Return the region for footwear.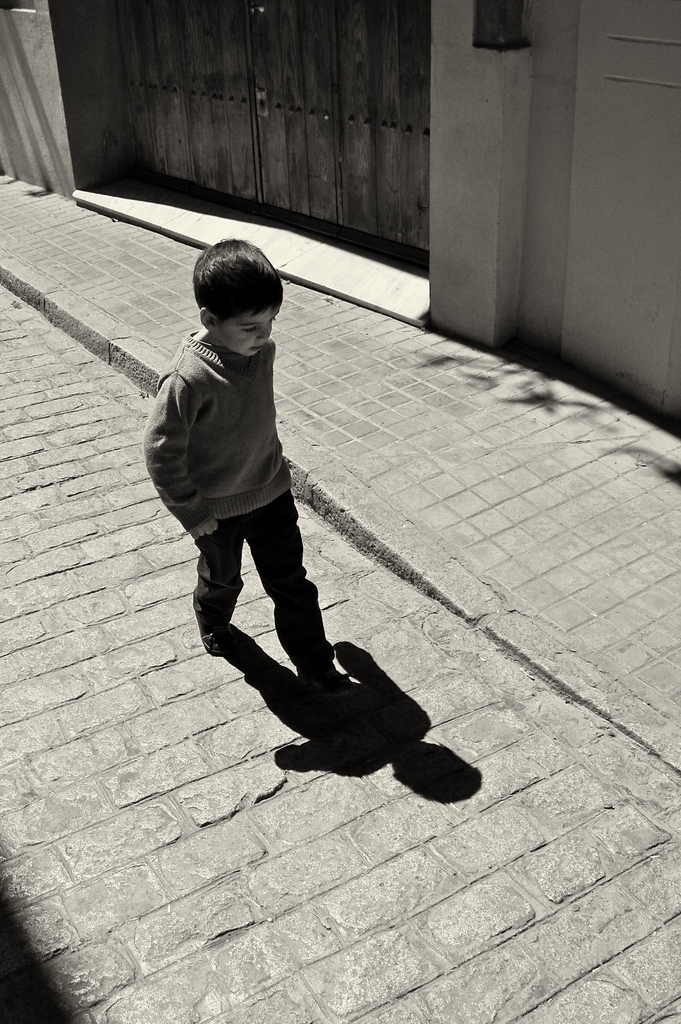
<box>196,600,224,652</box>.
